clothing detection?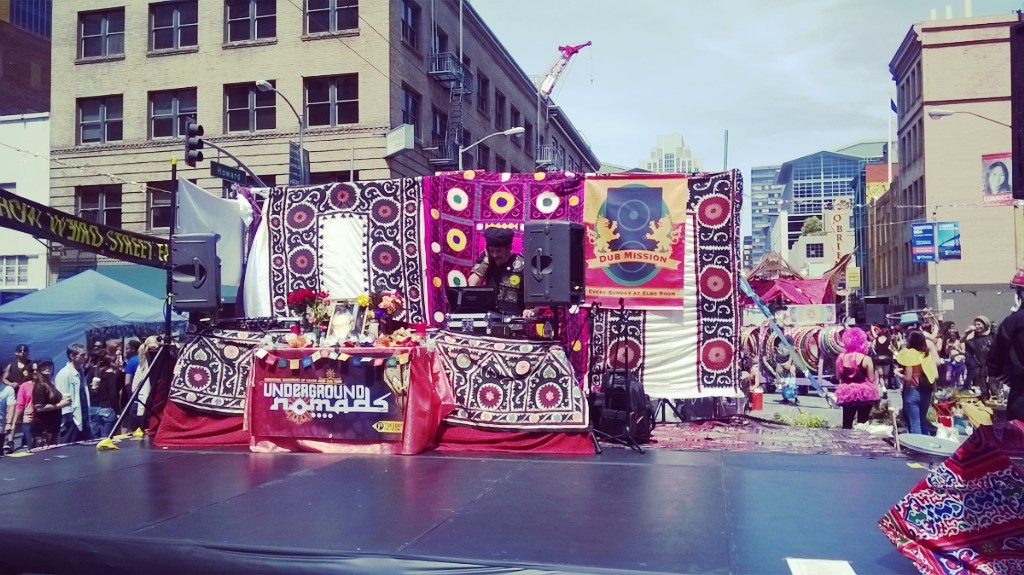
{"x1": 87, "y1": 368, "x2": 120, "y2": 437}
